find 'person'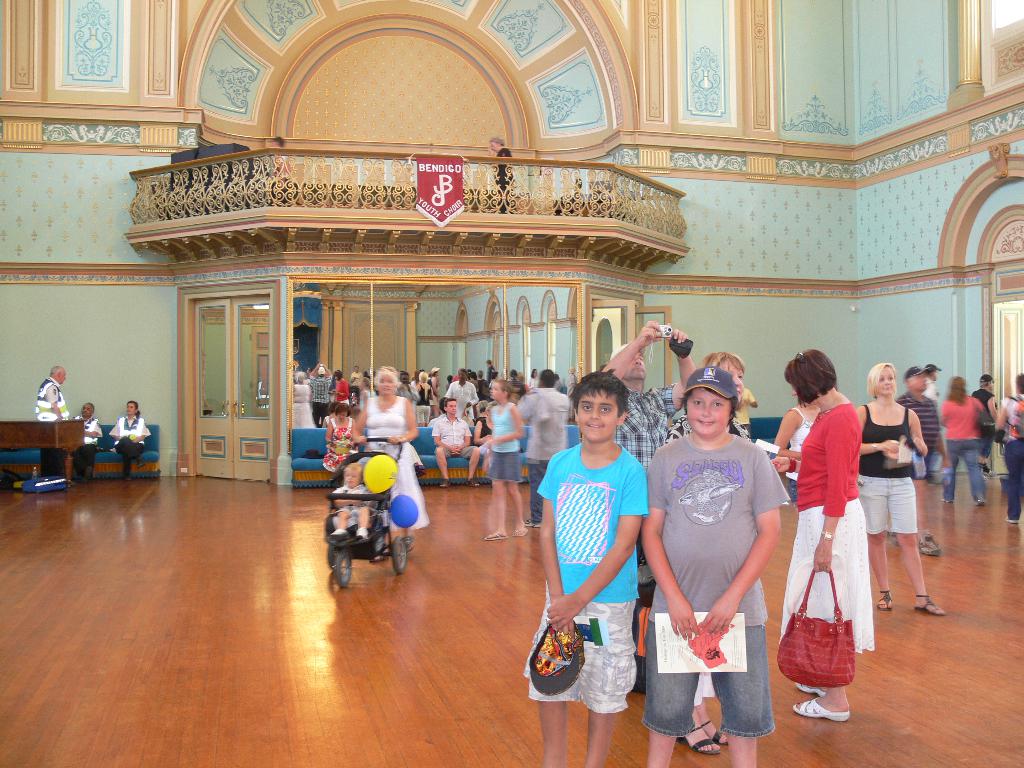
crop(767, 346, 879, 721)
